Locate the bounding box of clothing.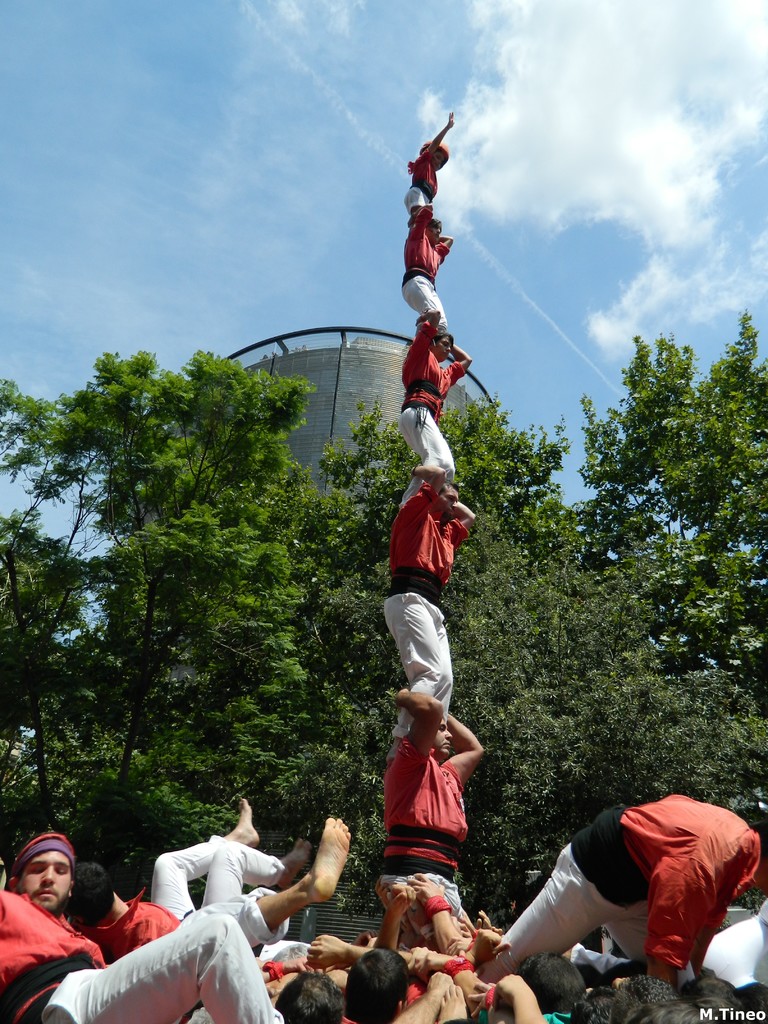
Bounding box: x1=499 y1=795 x2=755 y2=989.
